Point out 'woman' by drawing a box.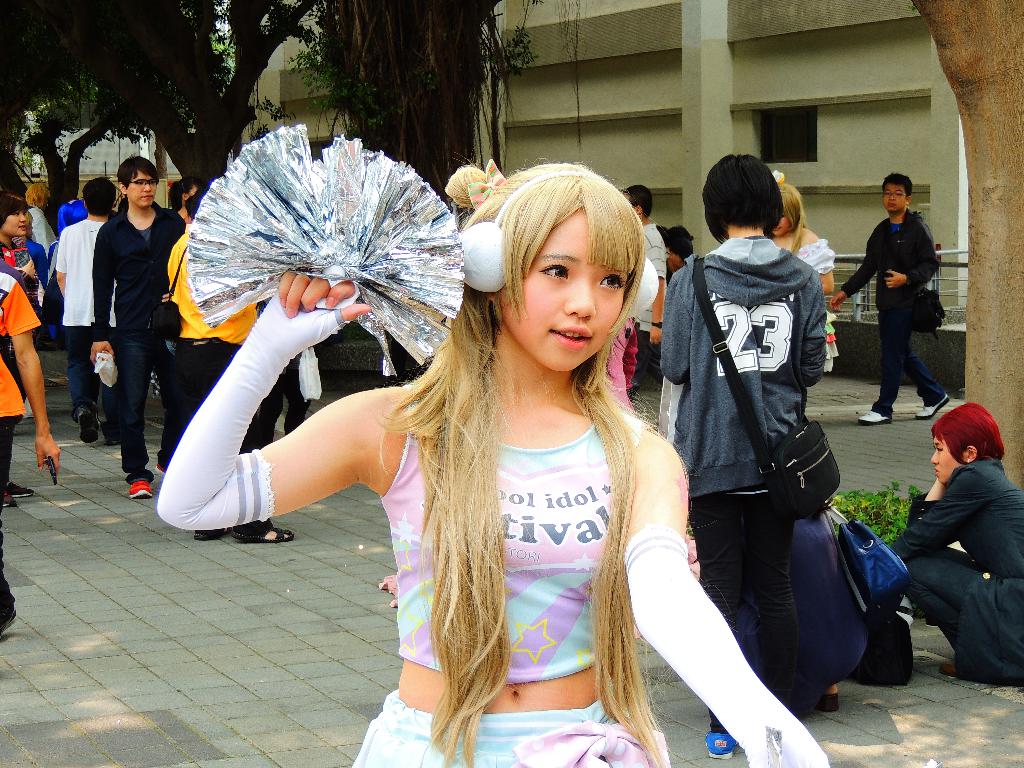
[768, 166, 844, 368].
